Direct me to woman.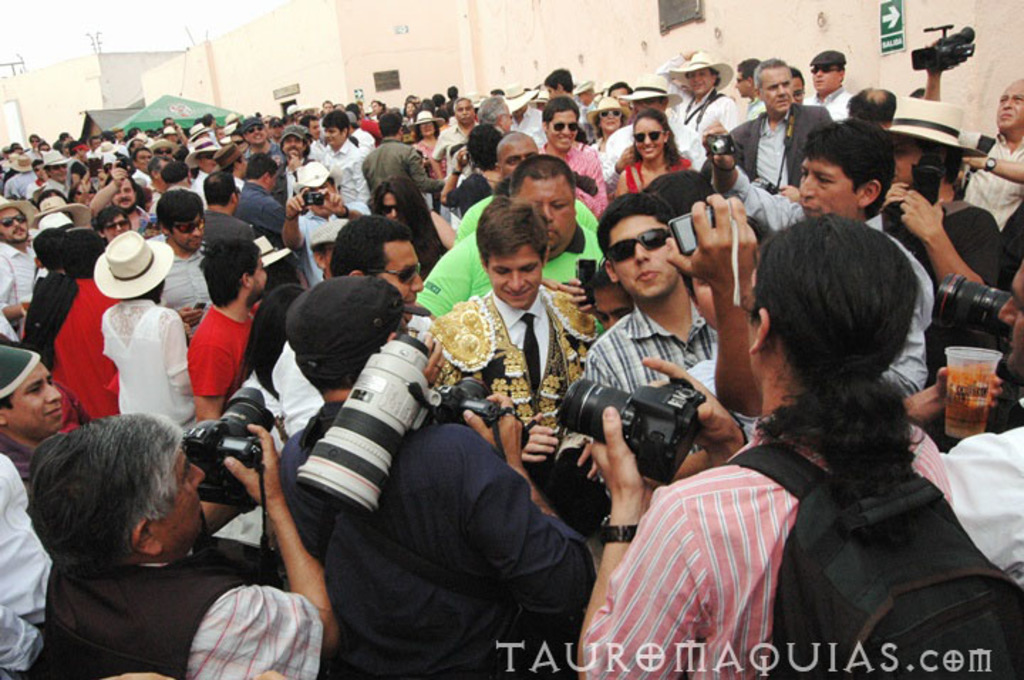
Direction: (439,122,502,223).
